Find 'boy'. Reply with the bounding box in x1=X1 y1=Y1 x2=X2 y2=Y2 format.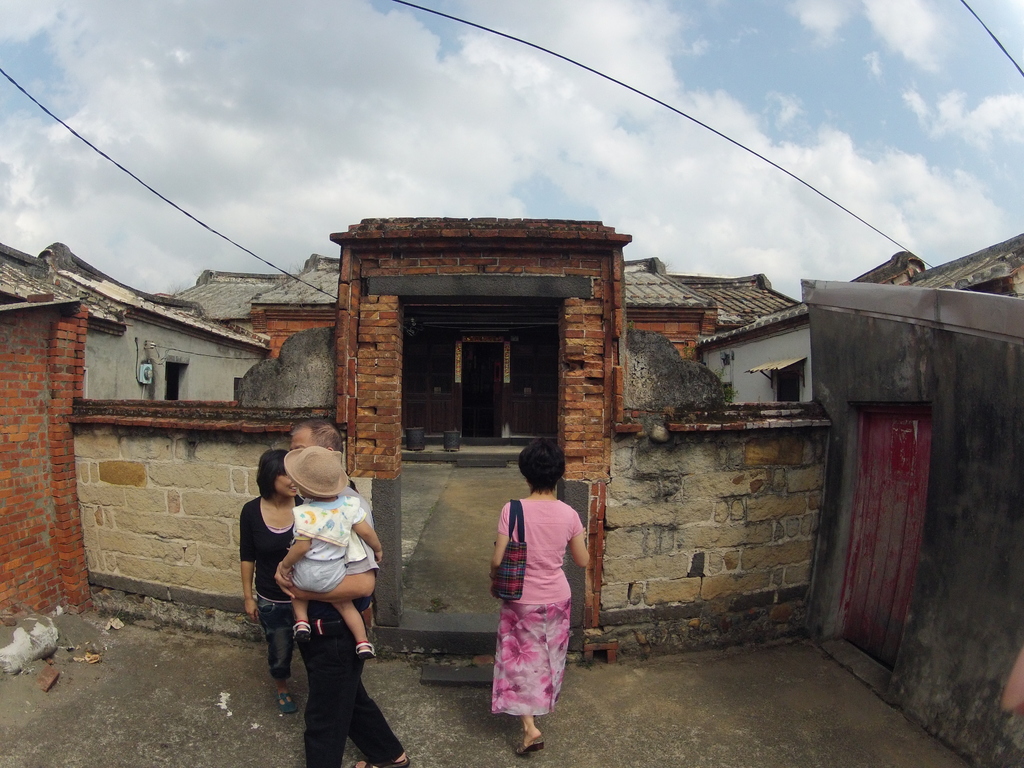
x1=244 y1=446 x2=389 y2=746.
